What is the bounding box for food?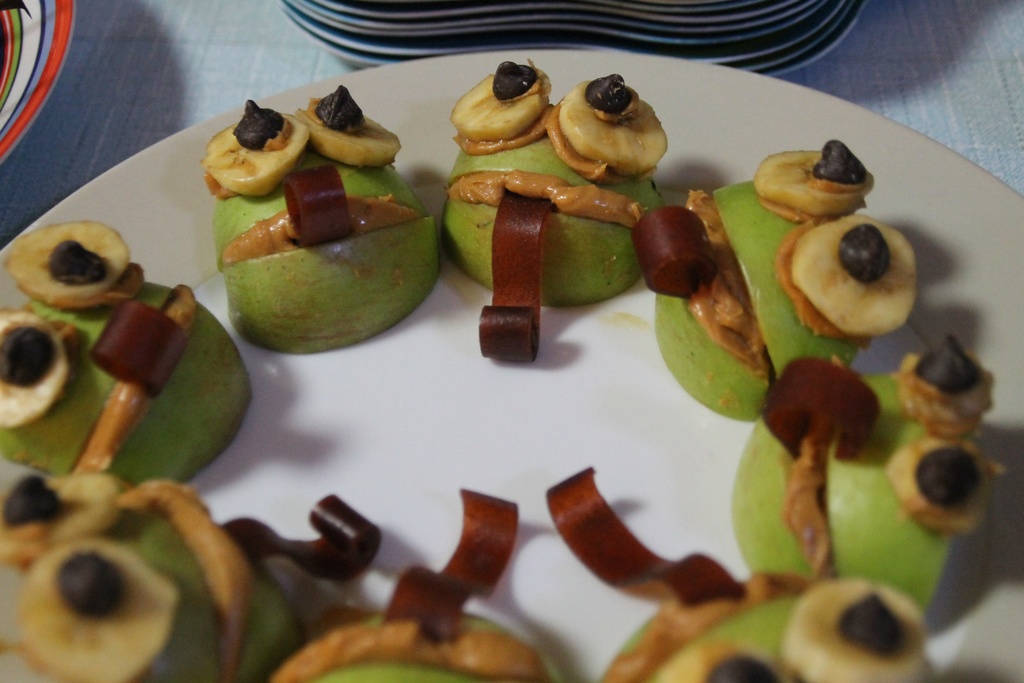
[x1=543, y1=463, x2=940, y2=682].
